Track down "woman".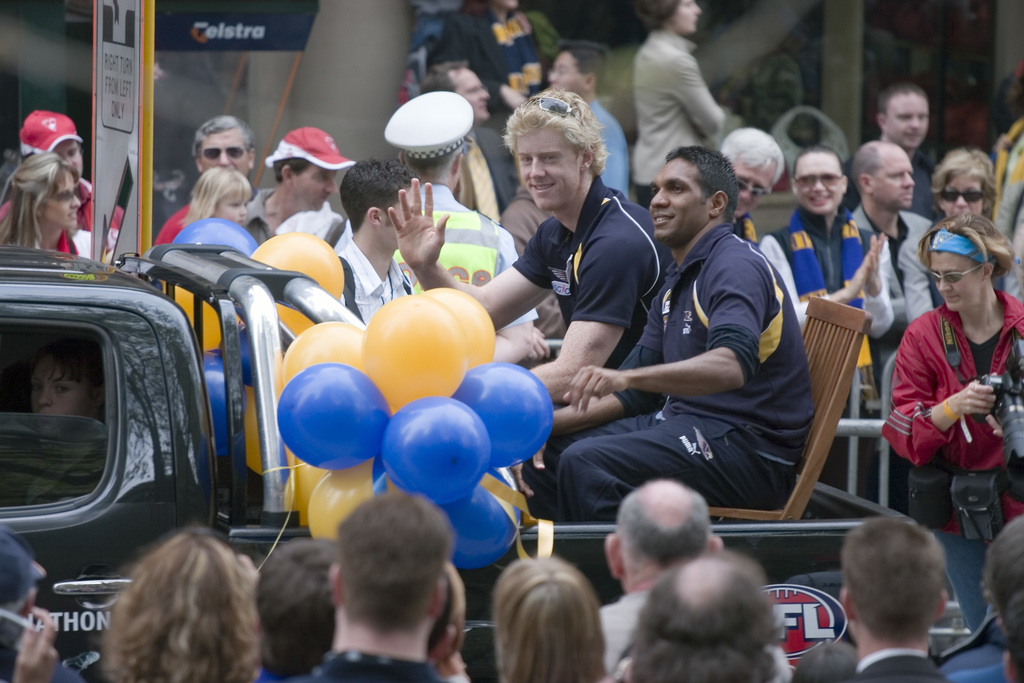
Tracked to region(0, 151, 82, 255).
